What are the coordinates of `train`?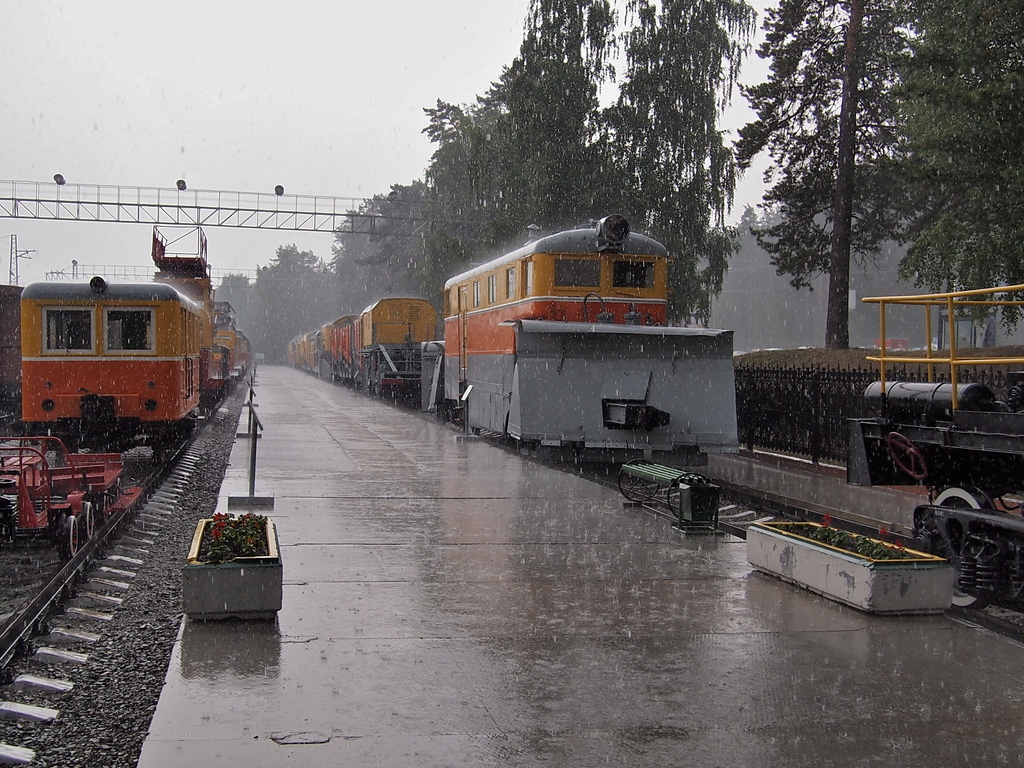
285,214,669,449.
